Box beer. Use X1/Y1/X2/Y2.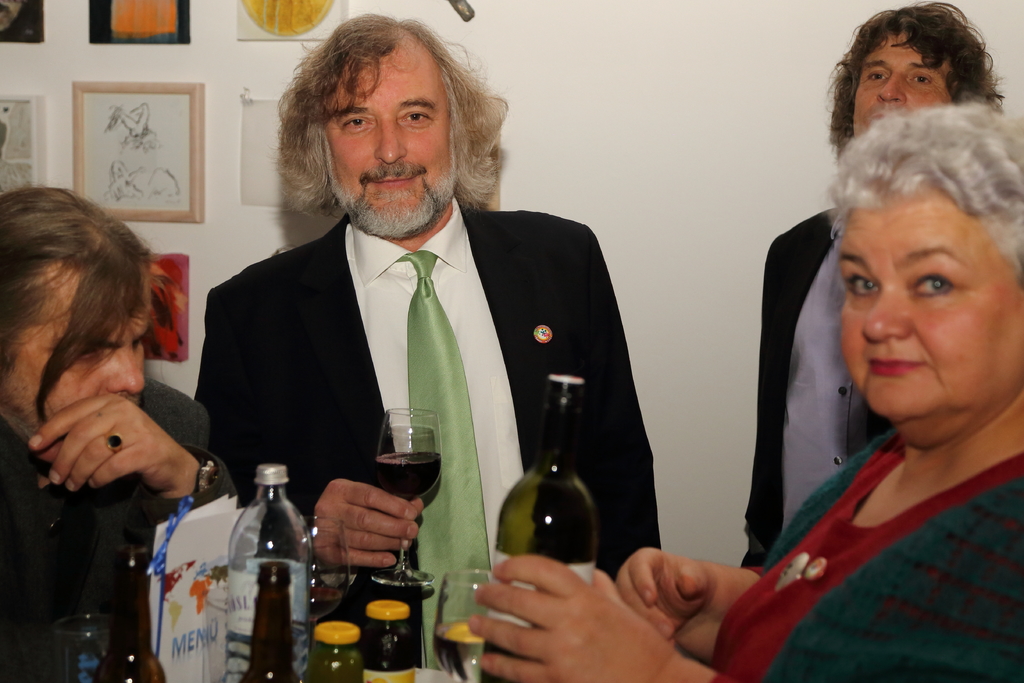
378/403/455/599.
